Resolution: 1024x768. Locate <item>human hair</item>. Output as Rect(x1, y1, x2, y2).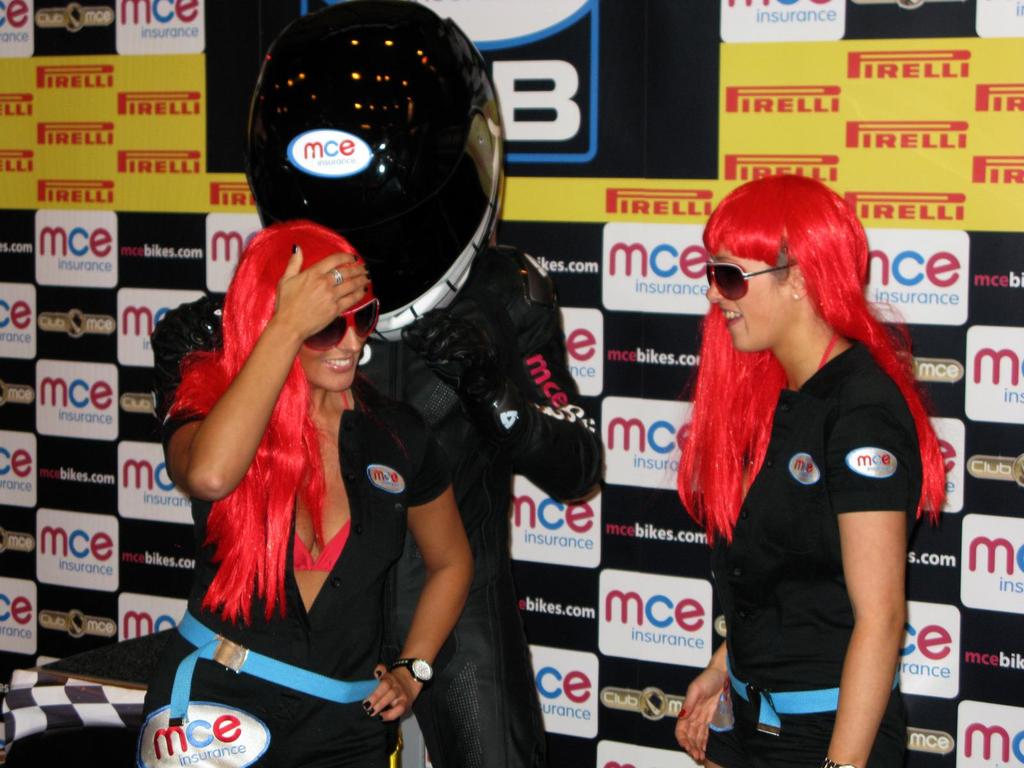
Rect(165, 229, 374, 622).
